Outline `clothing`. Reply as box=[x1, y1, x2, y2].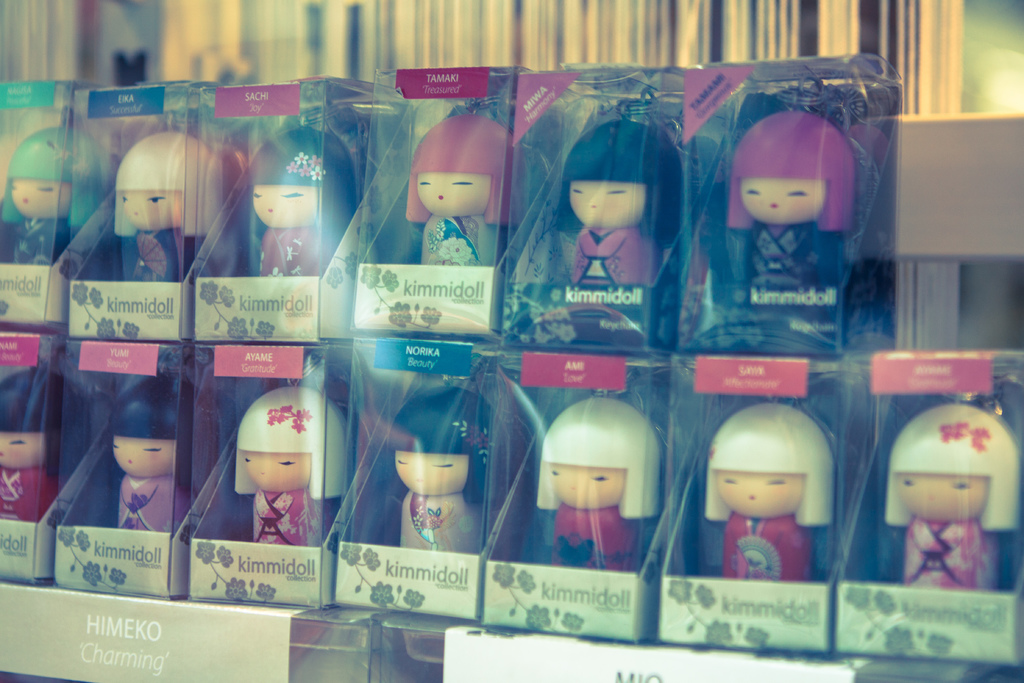
box=[258, 224, 343, 274].
